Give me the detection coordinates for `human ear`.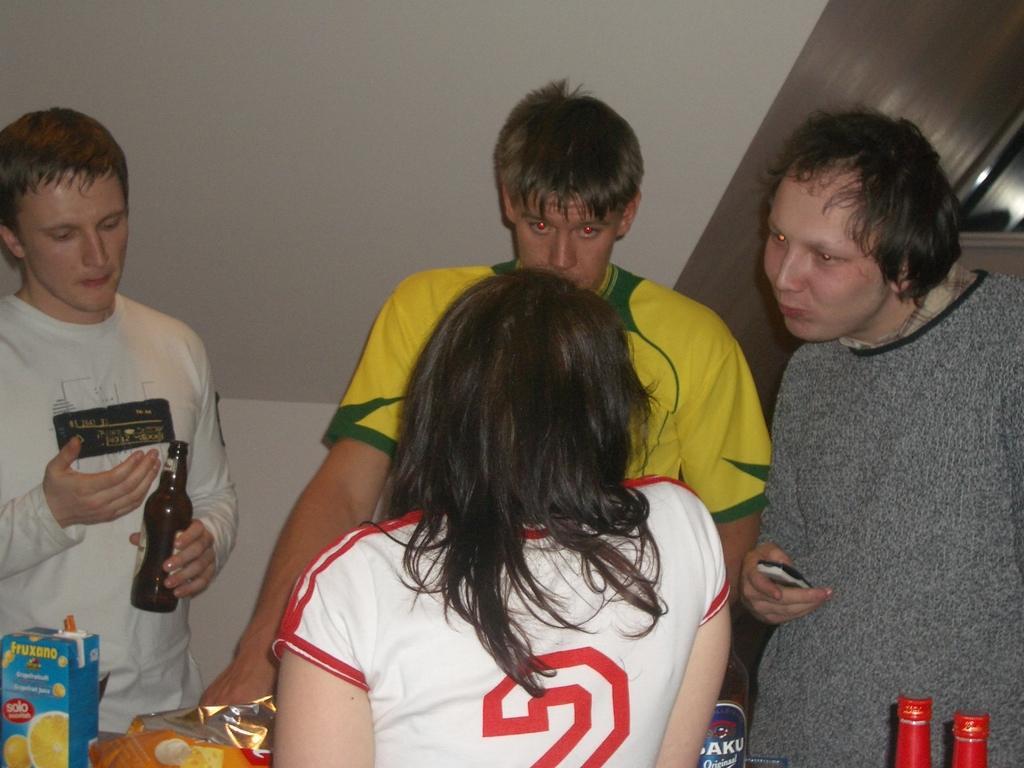
[left=500, top=191, right=514, bottom=225].
